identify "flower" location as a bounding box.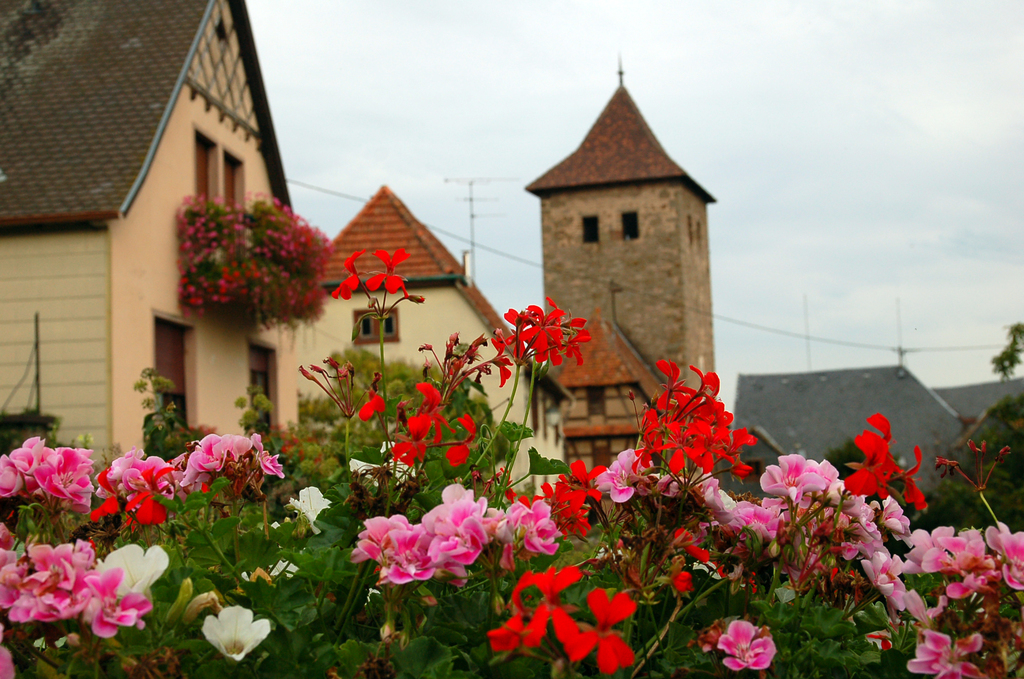
[left=440, top=411, right=483, bottom=466].
